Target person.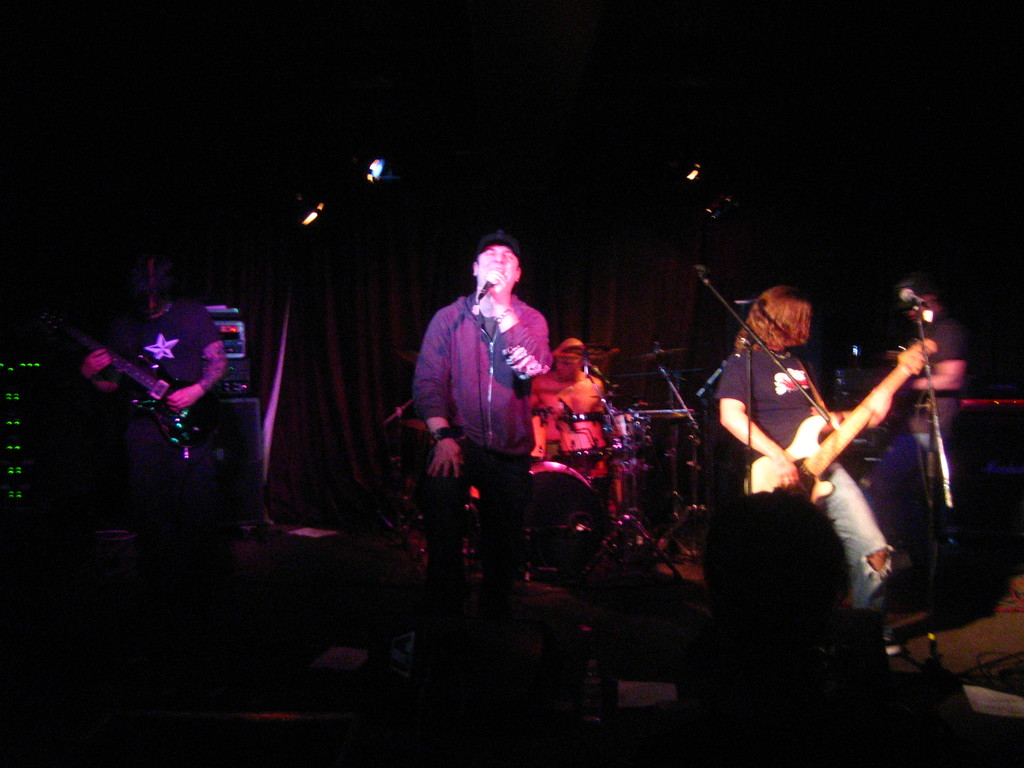
Target region: 82, 254, 274, 549.
